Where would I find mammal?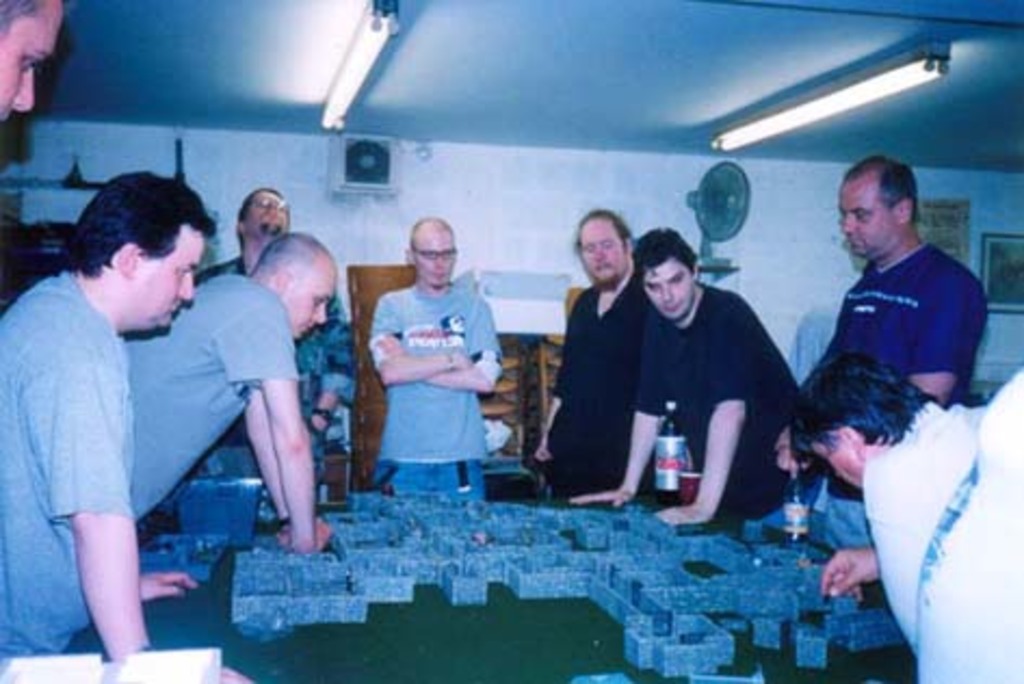
At 565/212/805/519.
